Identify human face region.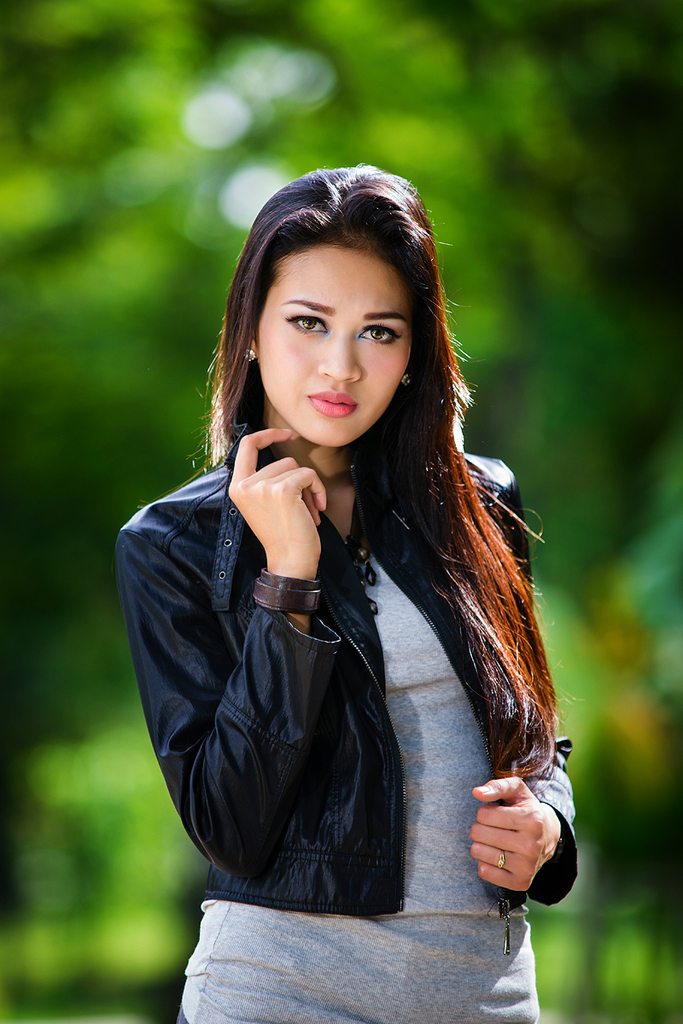
Region: l=249, t=231, r=419, b=451.
